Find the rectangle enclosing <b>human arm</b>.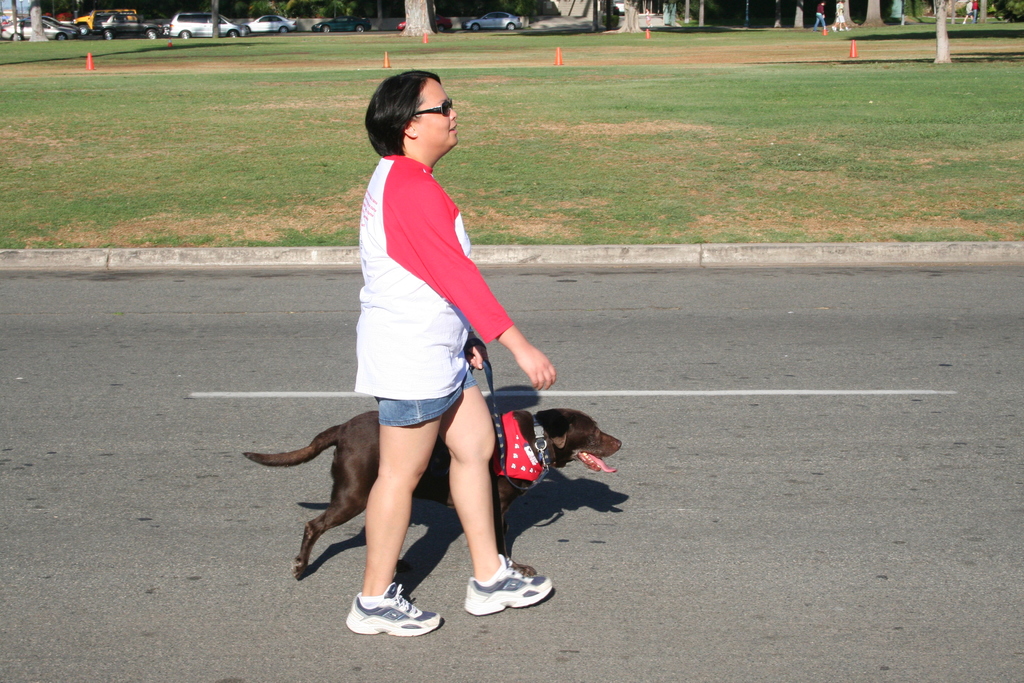
box=[404, 176, 558, 392].
